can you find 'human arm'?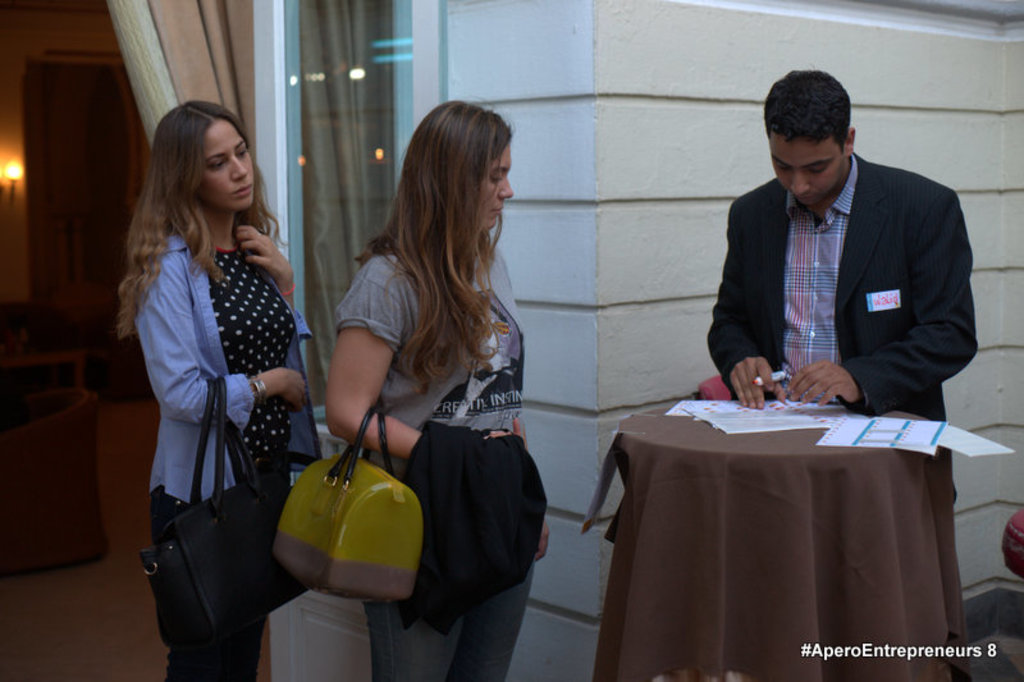
Yes, bounding box: [788,196,984,416].
